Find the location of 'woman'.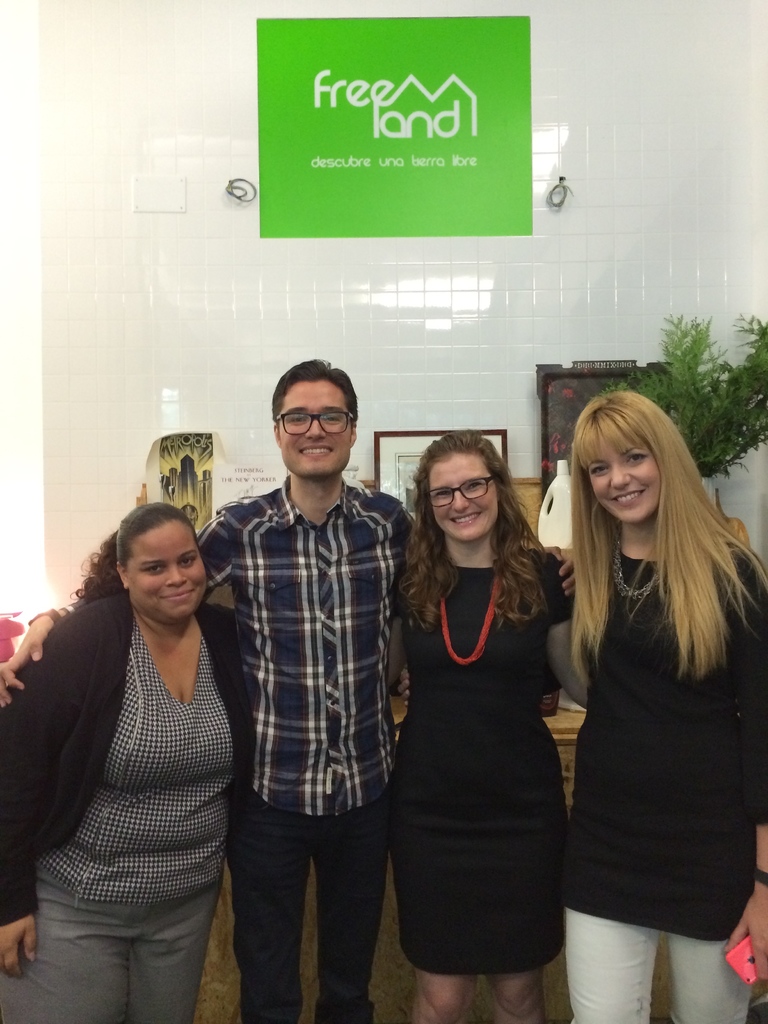
Location: [381,431,588,1020].
